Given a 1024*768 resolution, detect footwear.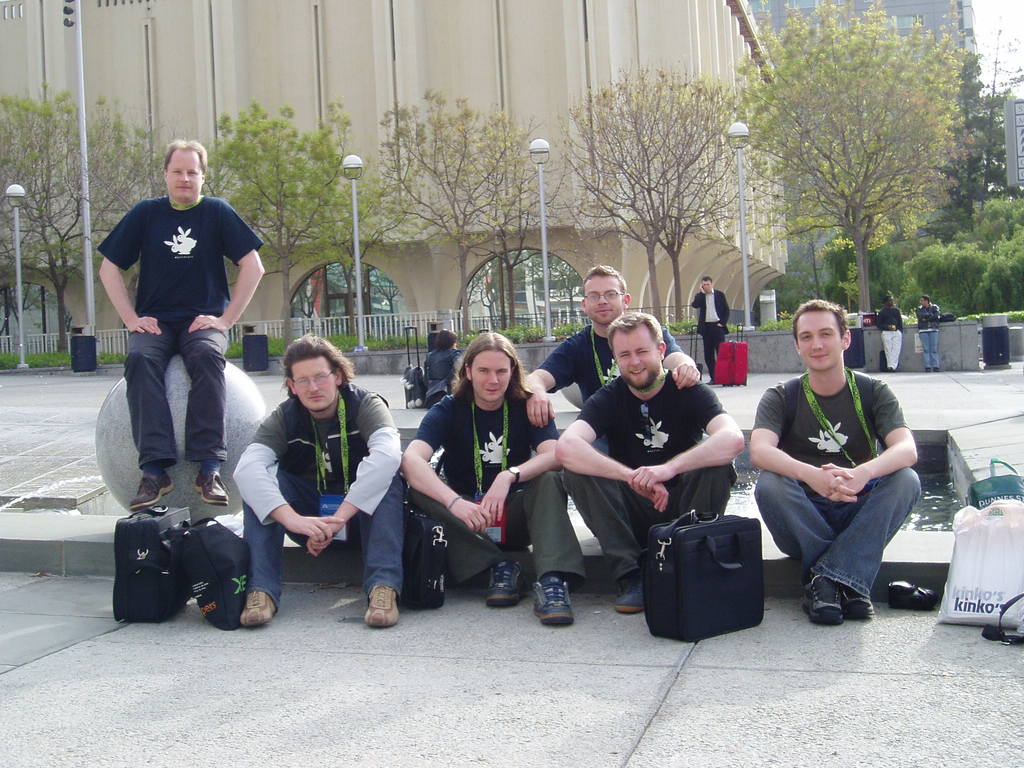
612, 574, 644, 614.
